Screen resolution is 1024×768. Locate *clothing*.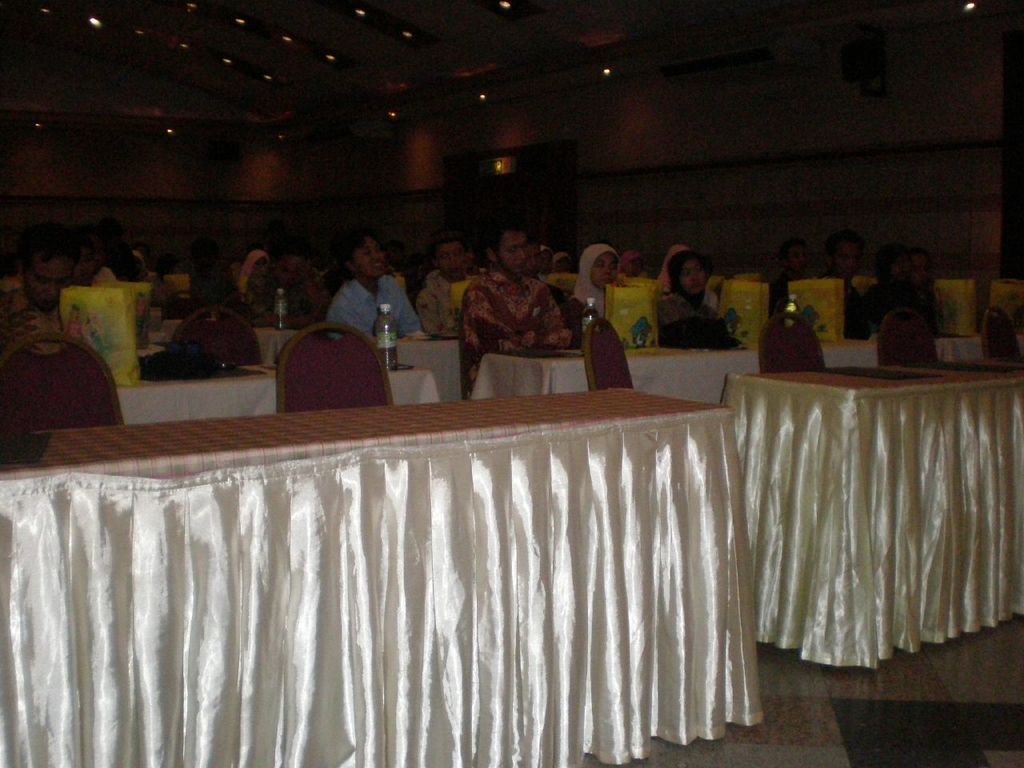
665/287/735/363.
